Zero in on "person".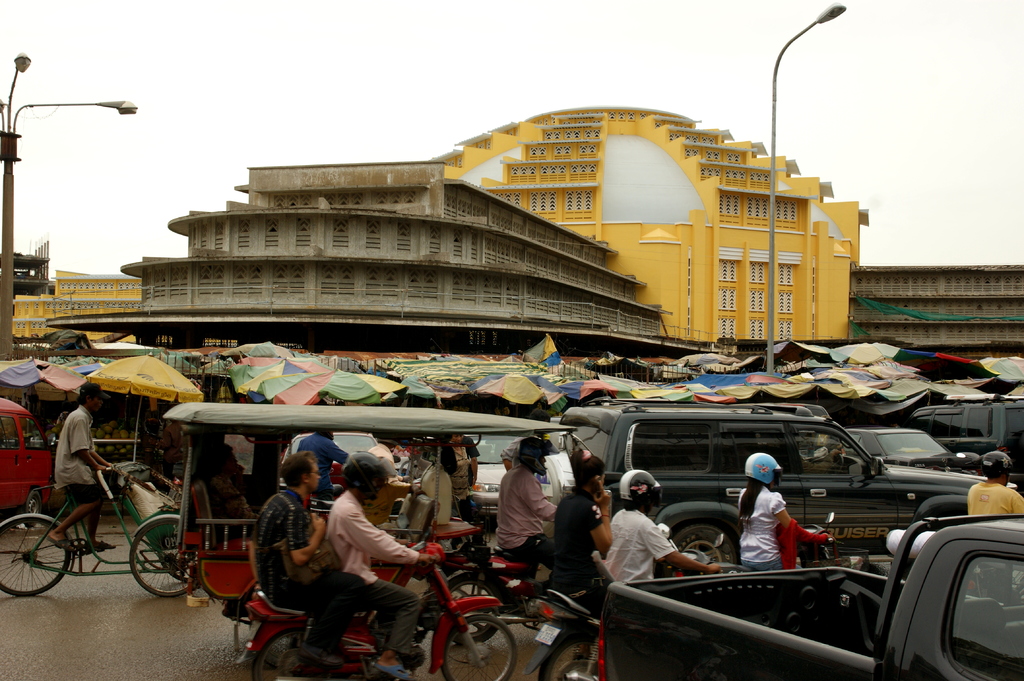
Zeroed in: crop(548, 443, 618, 624).
